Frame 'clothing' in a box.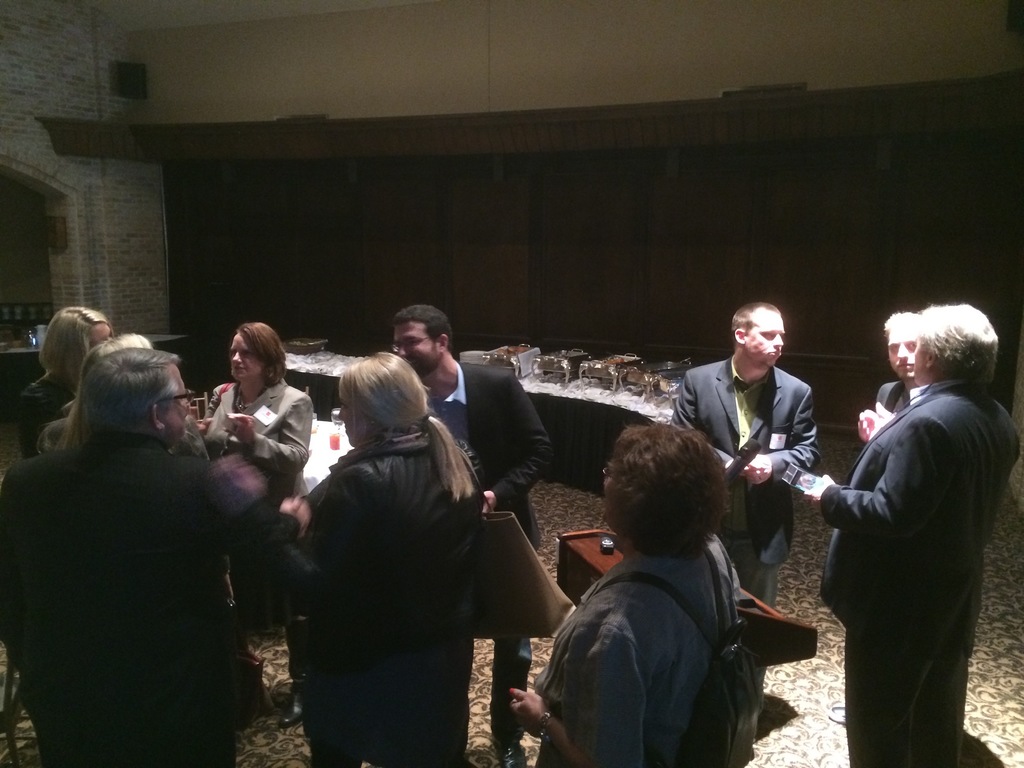
select_region(420, 362, 556, 641).
